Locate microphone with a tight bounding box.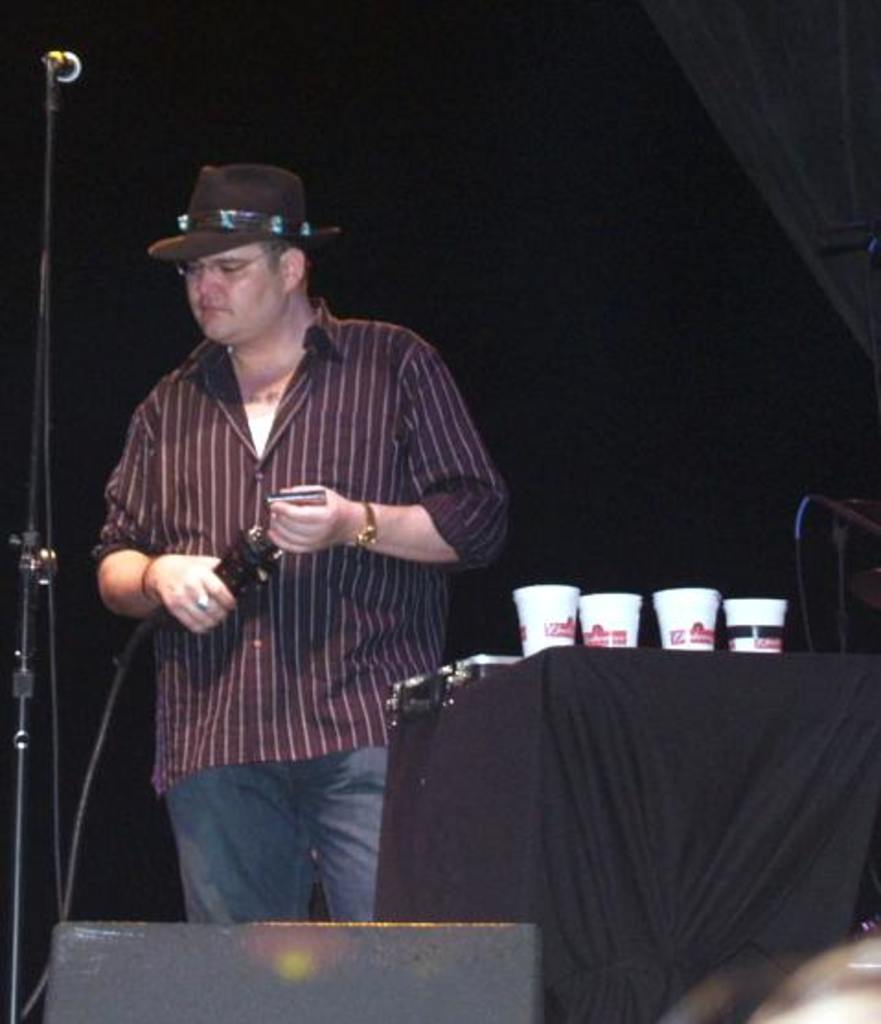
(x1=28, y1=39, x2=85, y2=92).
